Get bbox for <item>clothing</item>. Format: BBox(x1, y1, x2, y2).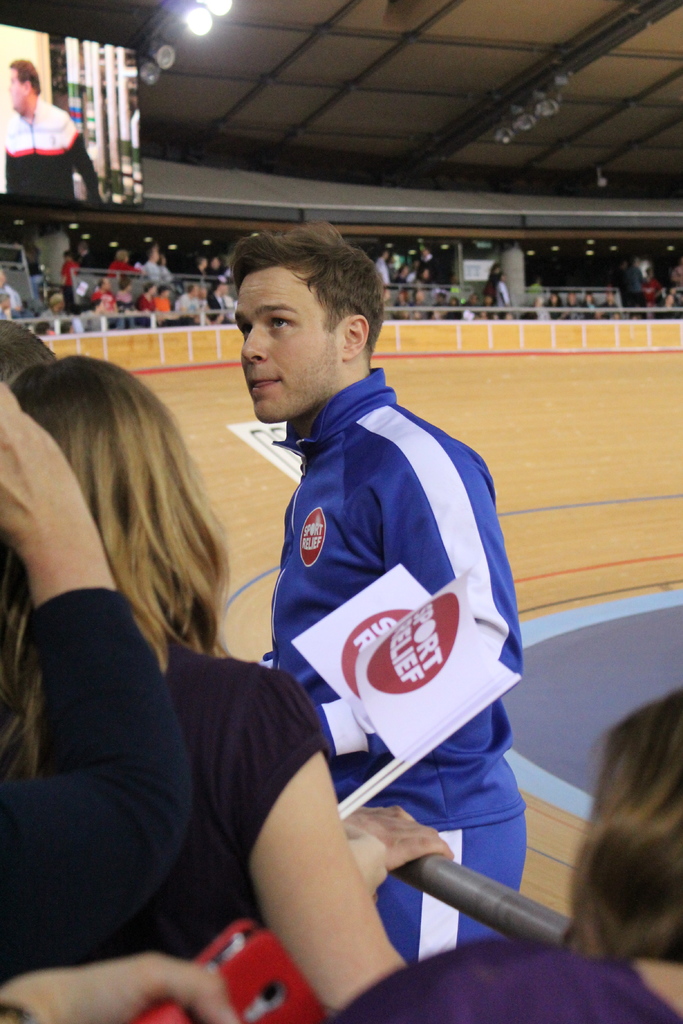
BBox(0, 99, 103, 200).
